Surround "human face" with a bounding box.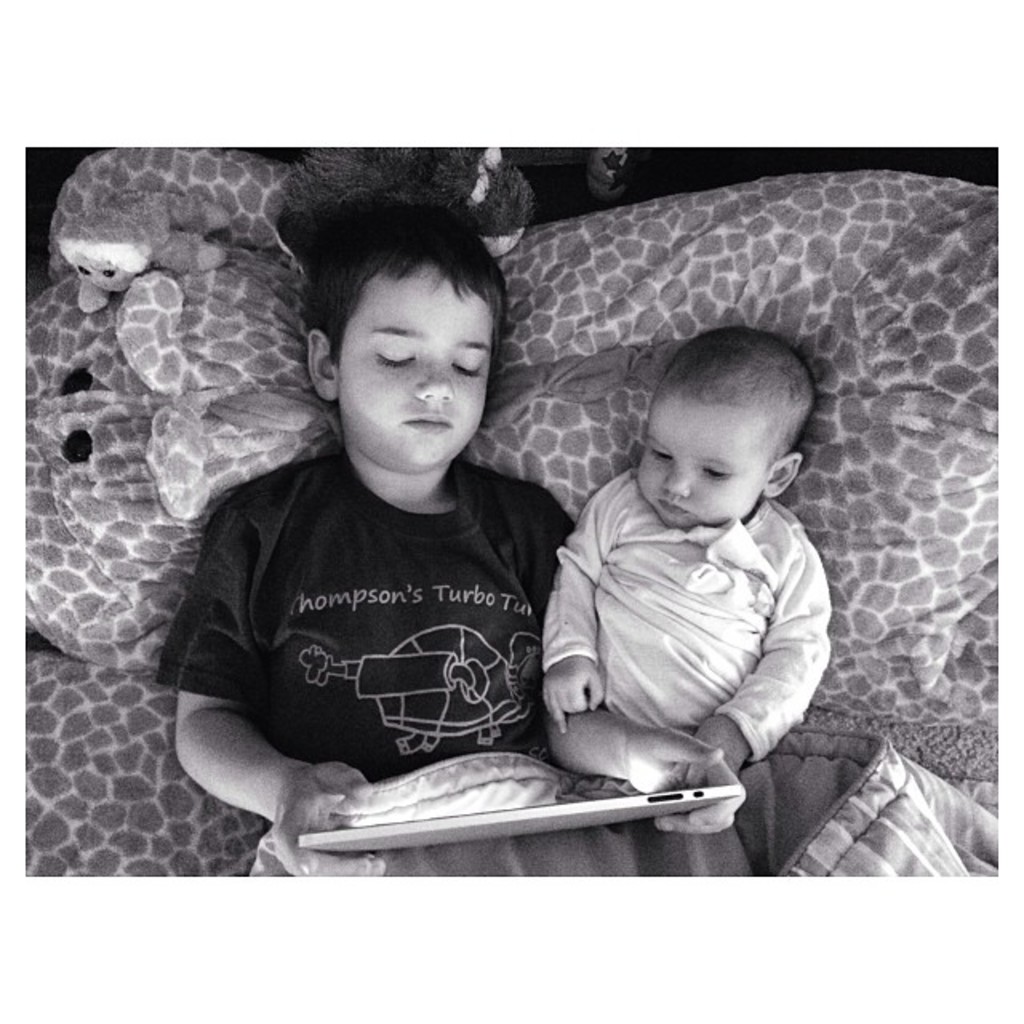
[x1=330, y1=266, x2=493, y2=475].
